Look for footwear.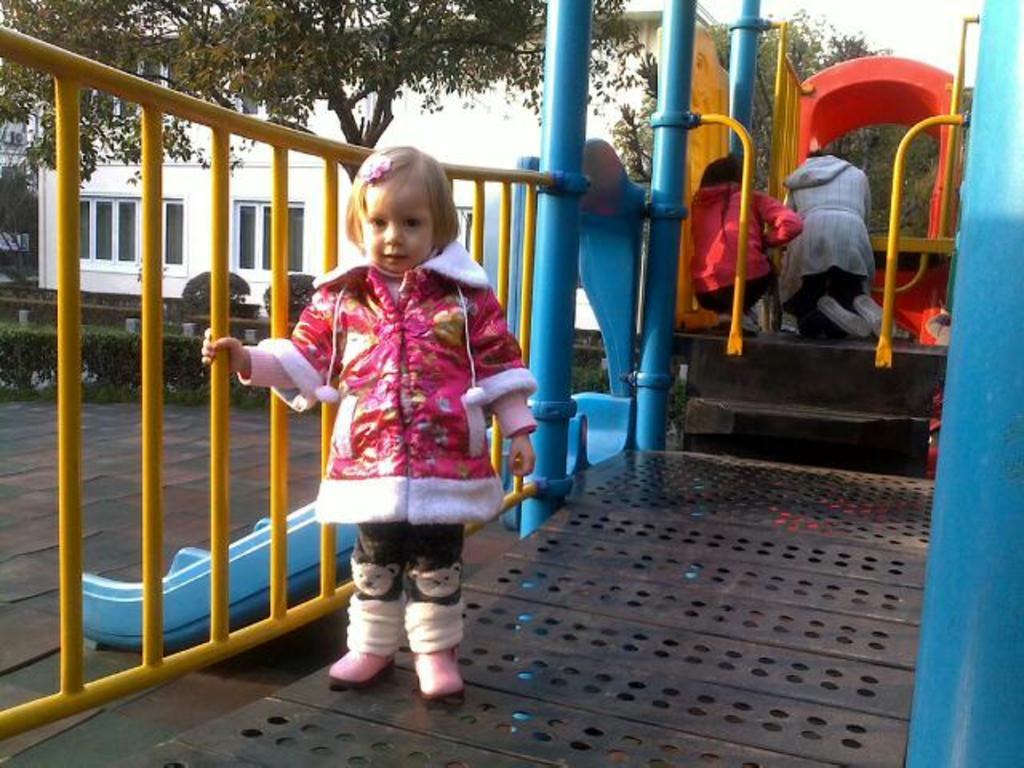
Found: 854:294:899:344.
